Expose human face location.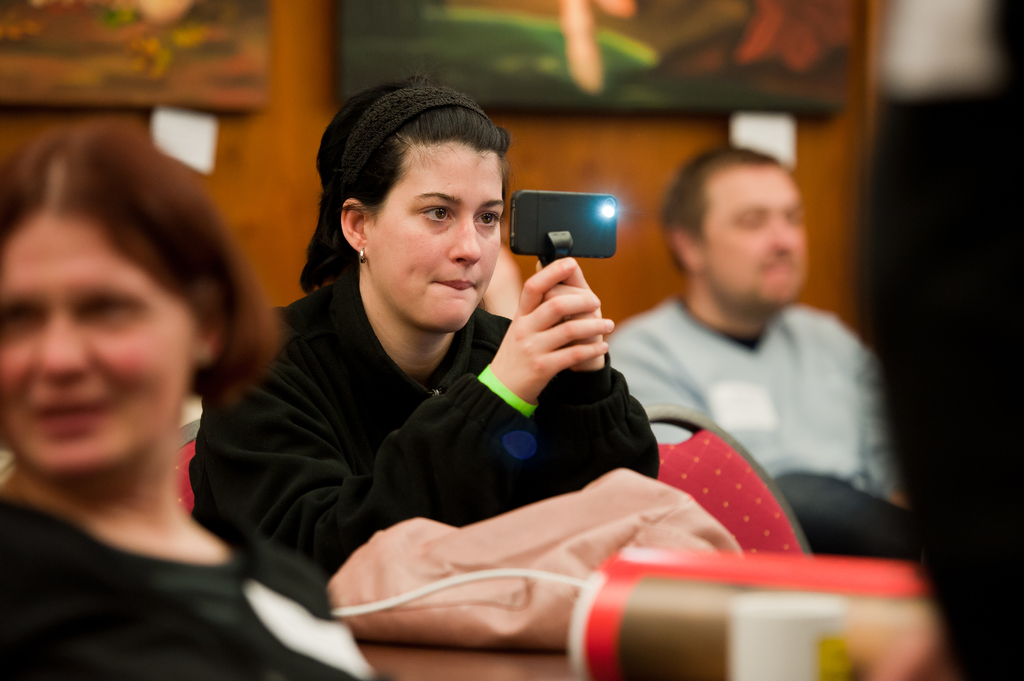
Exposed at Rect(706, 161, 808, 306).
